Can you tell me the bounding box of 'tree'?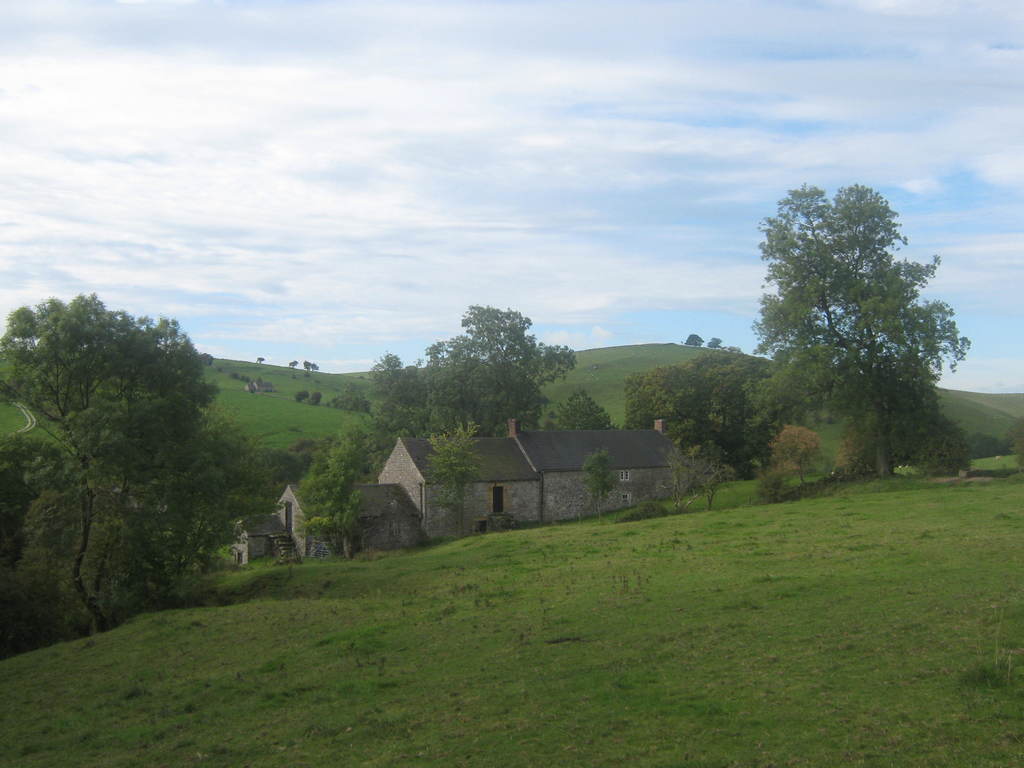
left=0, top=291, right=223, bottom=621.
